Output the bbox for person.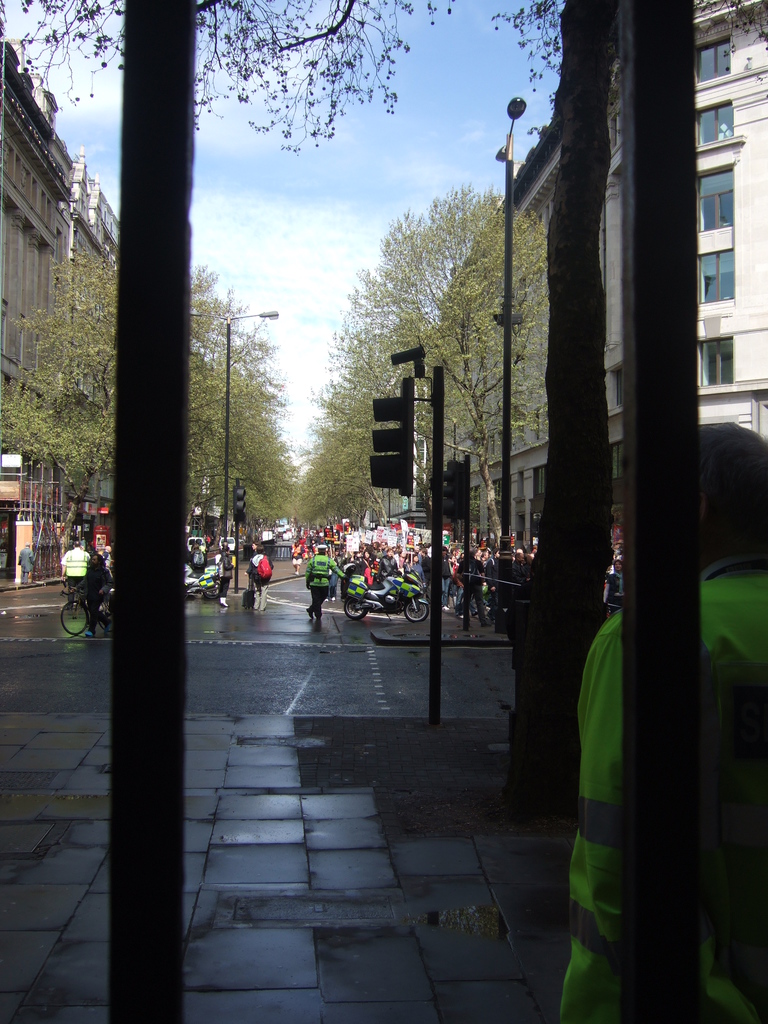
302/544/342/619.
